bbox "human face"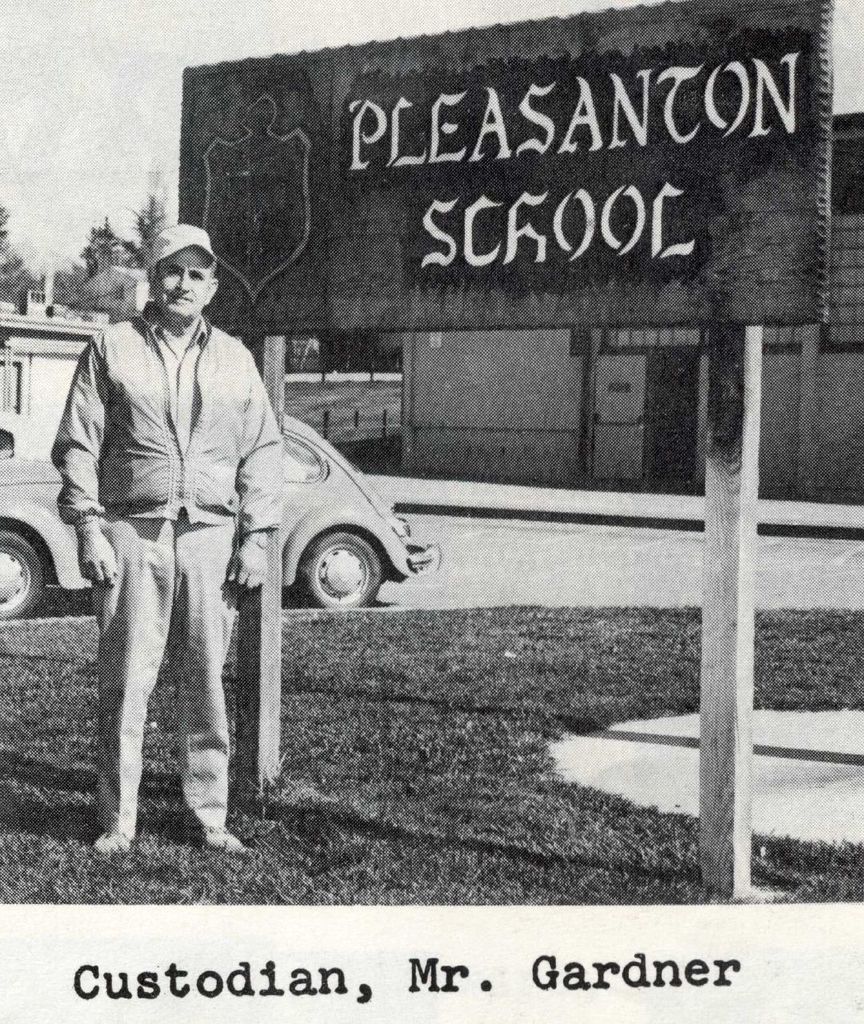
(x1=154, y1=248, x2=215, y2=327)
